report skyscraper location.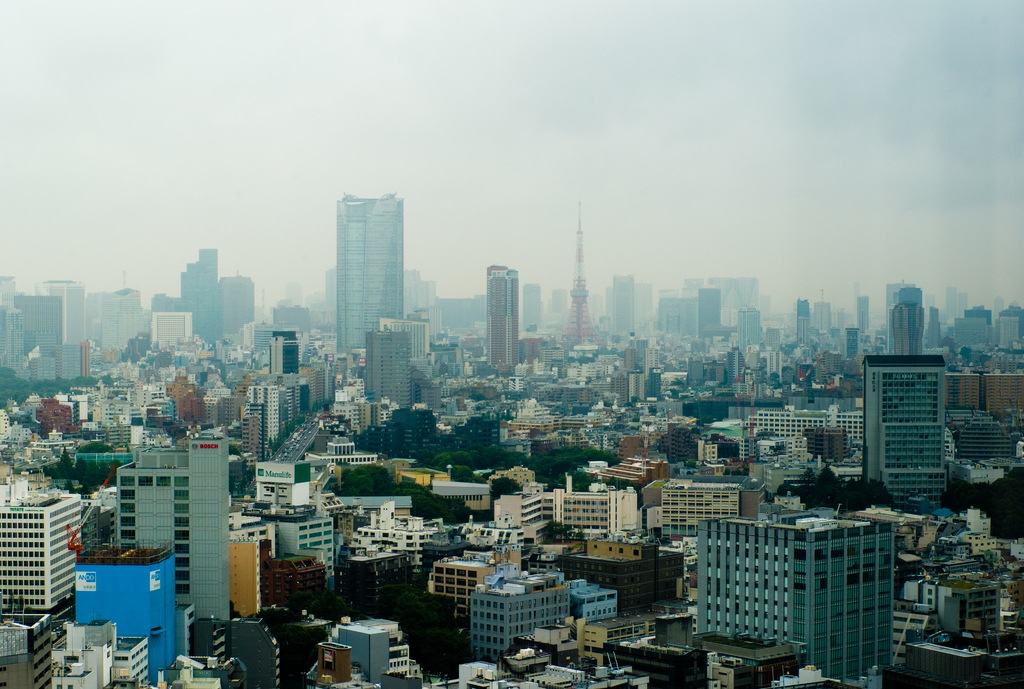
Report: (332,196,403,350).
